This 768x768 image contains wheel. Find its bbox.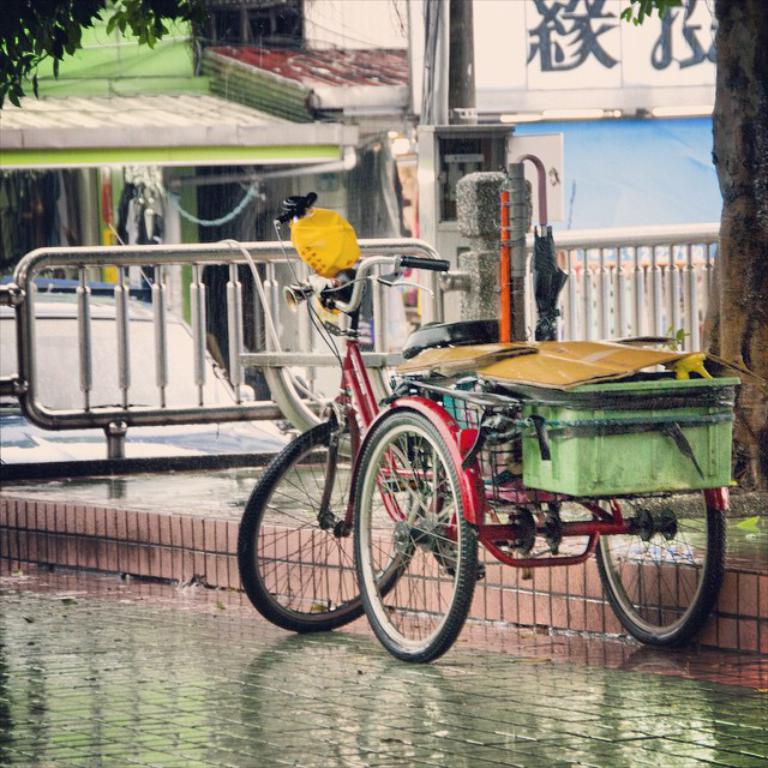
box(361, 391, 482, 679).
